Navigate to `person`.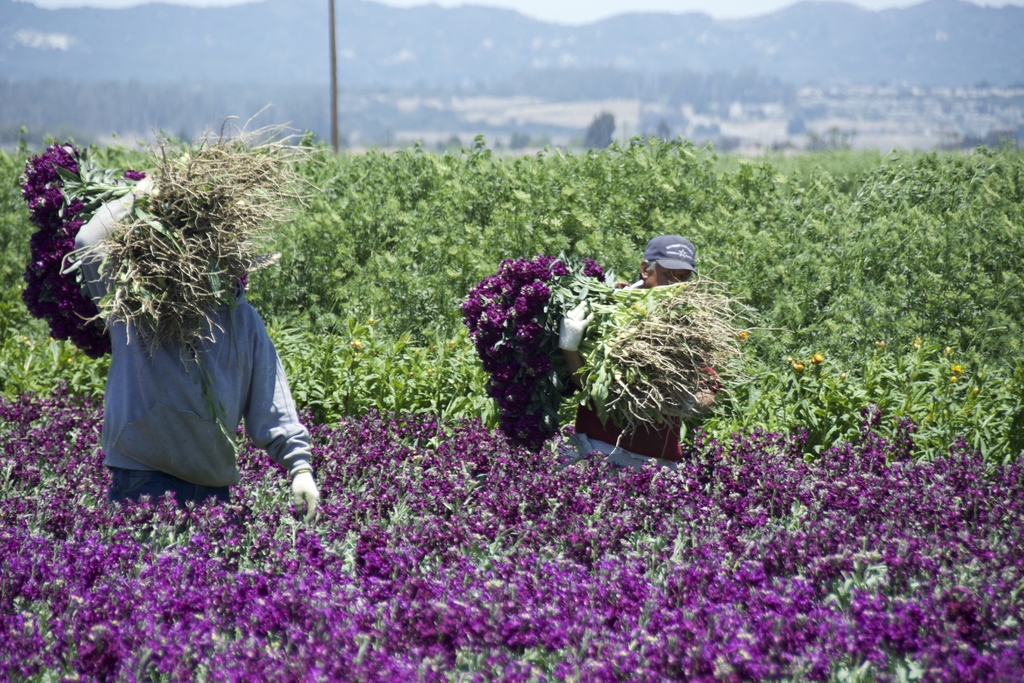
Navigation target: box(72, 172, 321, 520).
